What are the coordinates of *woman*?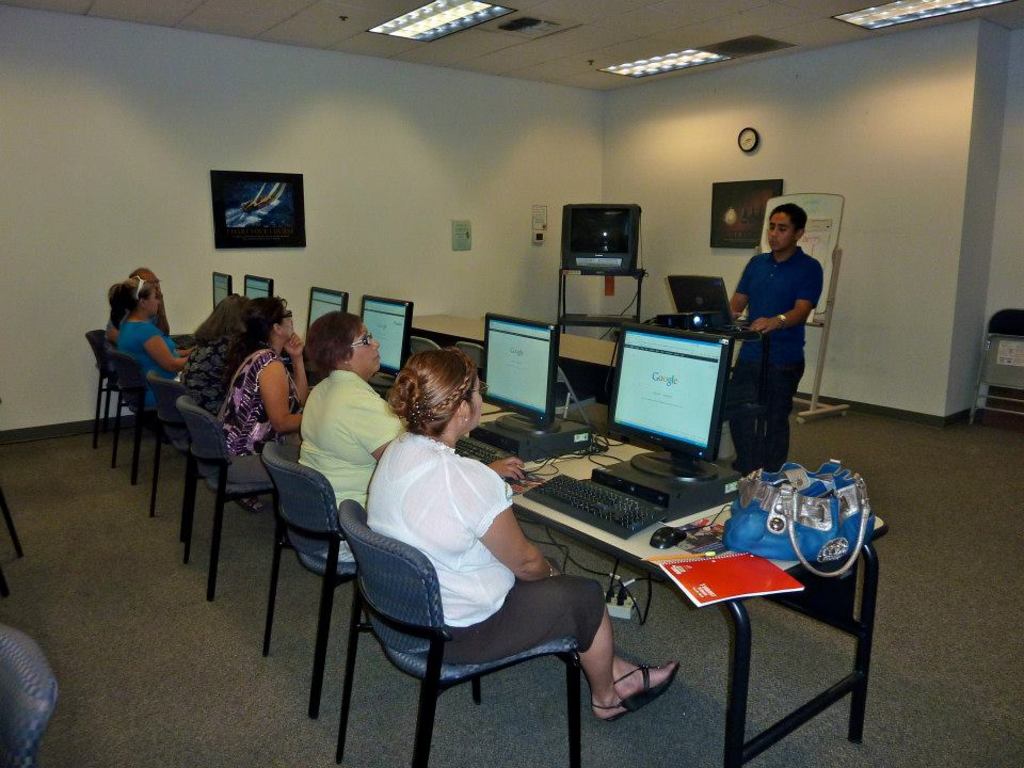
x1=299 y1=311 x2=526 y2=560.
